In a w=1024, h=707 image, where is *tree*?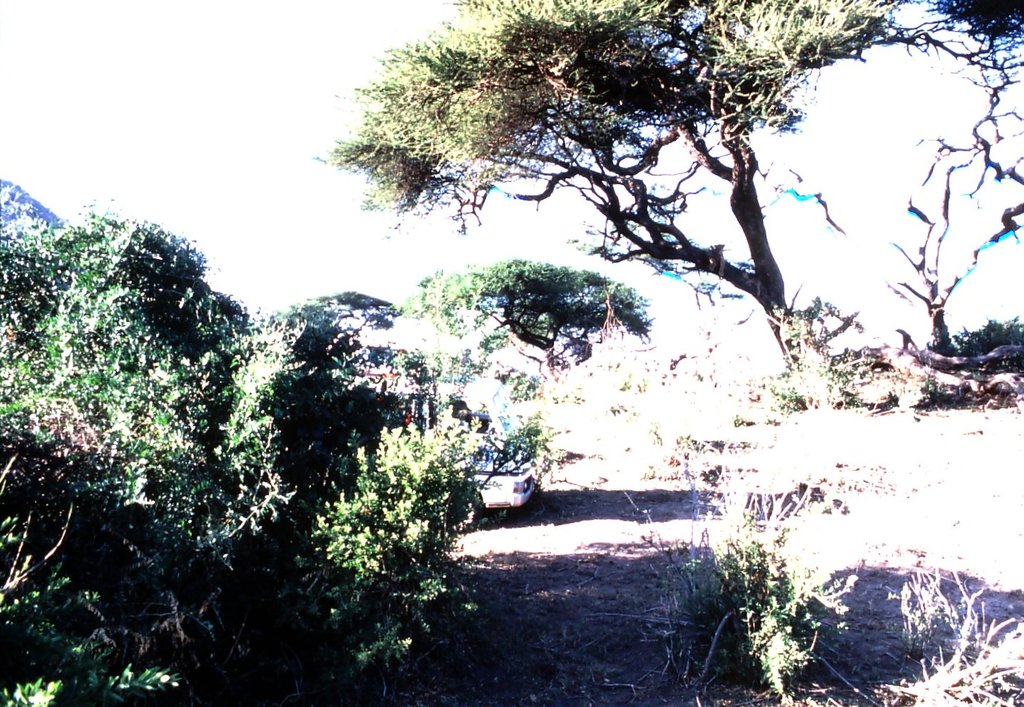
region(650, 0, 1023, 355).
